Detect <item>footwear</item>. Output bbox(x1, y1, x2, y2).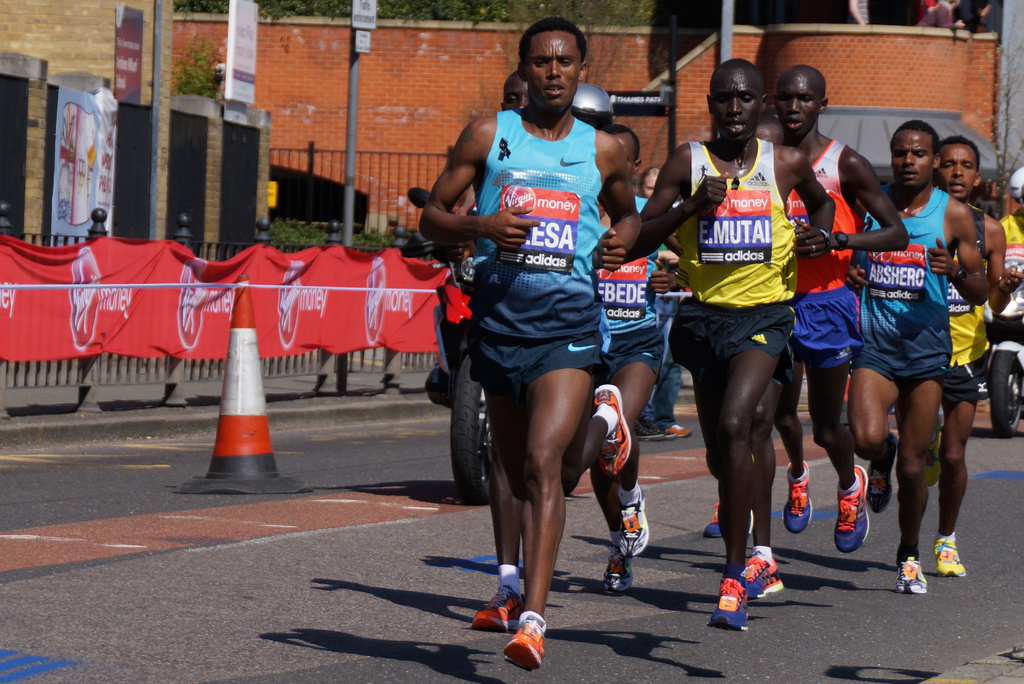
bbox(470, 585, 522, 631).
